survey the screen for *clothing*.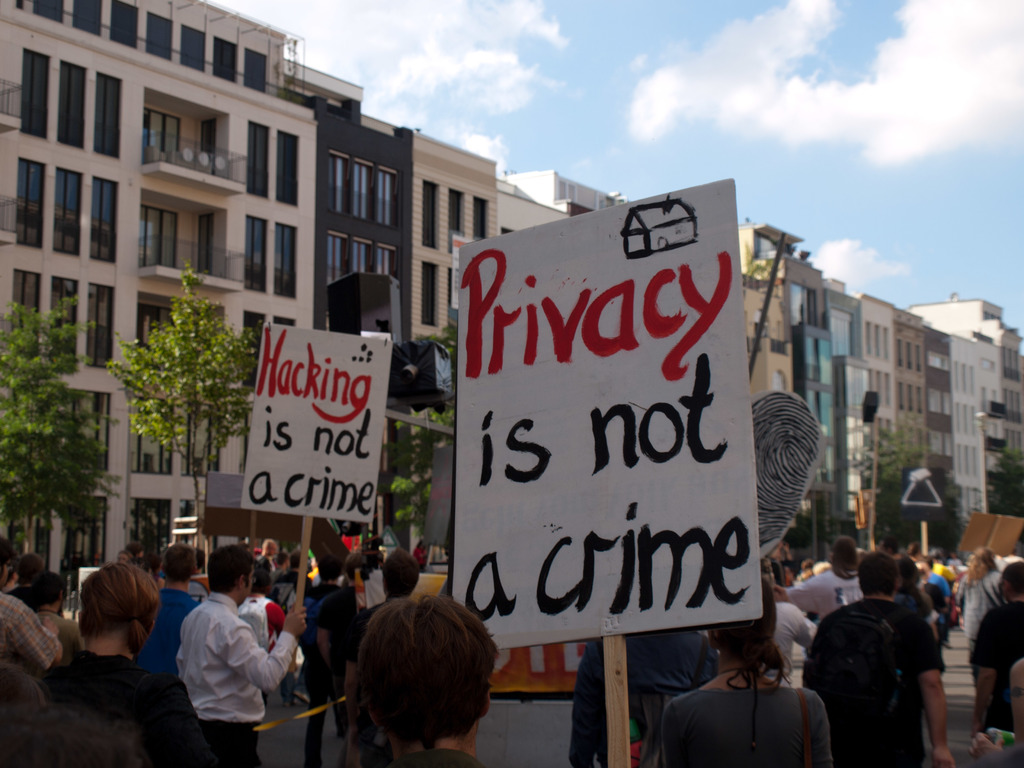
Survey found: 961,600,1023,726.
